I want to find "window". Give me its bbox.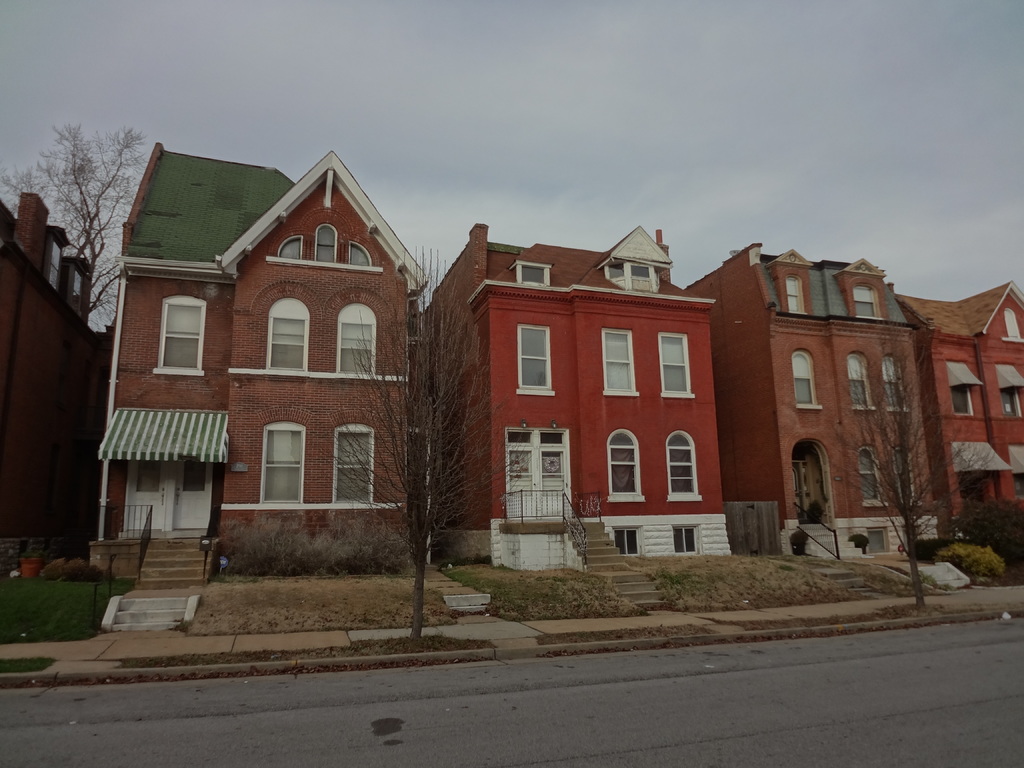
{"x1": 514, "y1": 264, "x2": 548, "y2": 289}.
